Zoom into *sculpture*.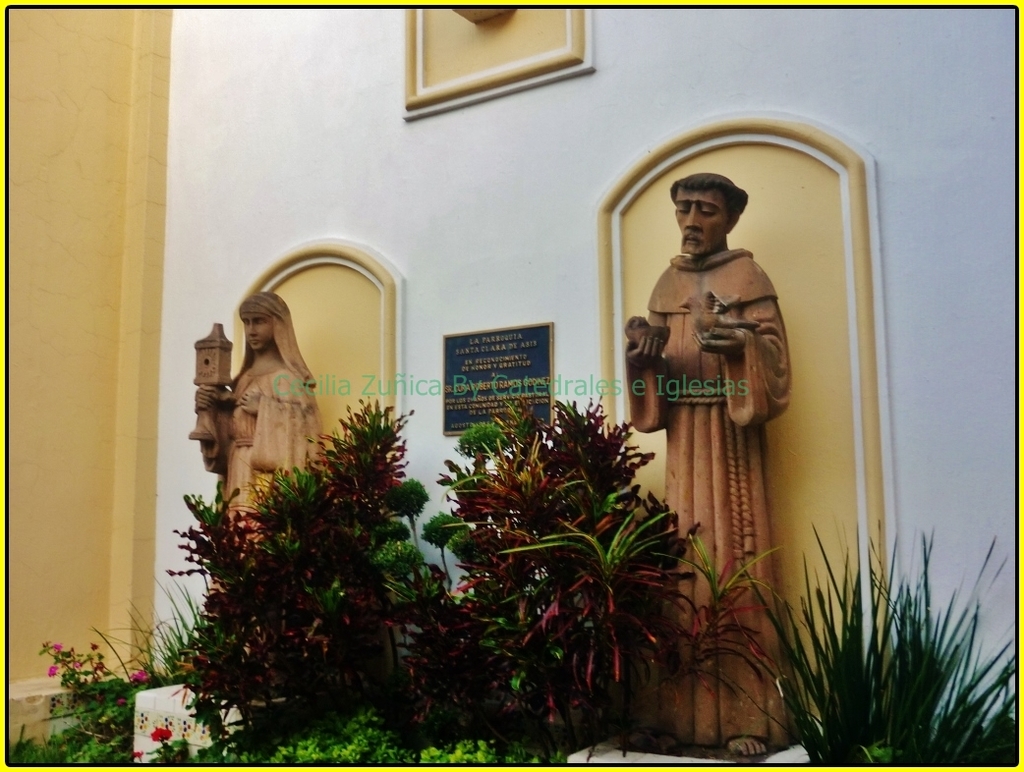
Zoom target: BBox(190, 291, 329, 617).
